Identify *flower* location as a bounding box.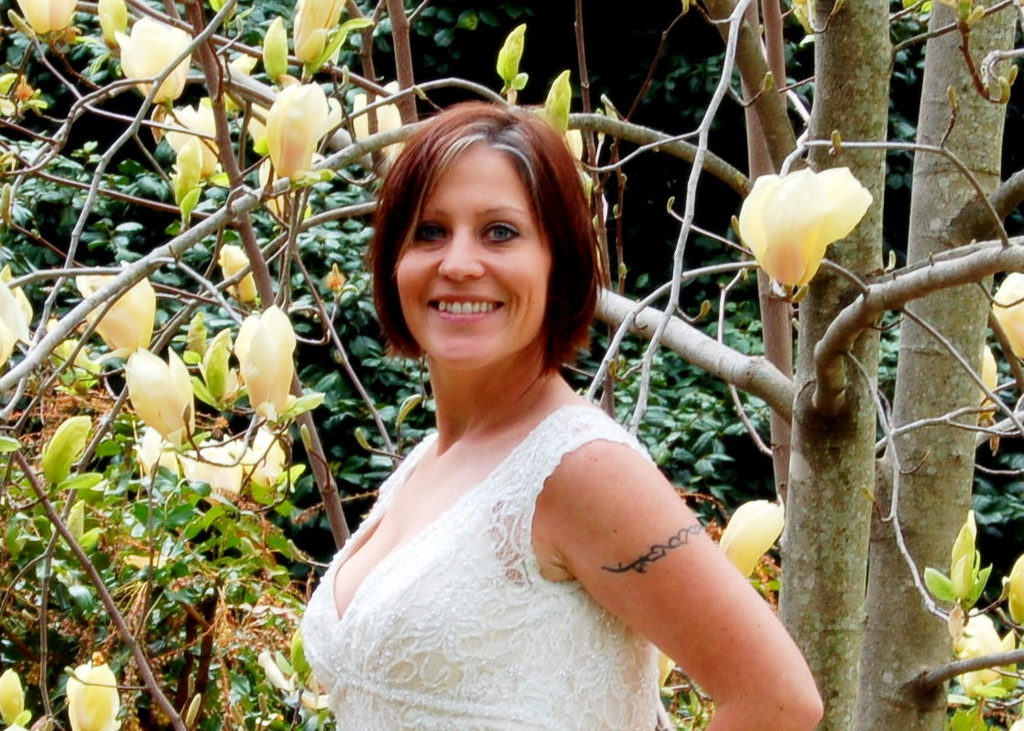
[159,93,229,180].
